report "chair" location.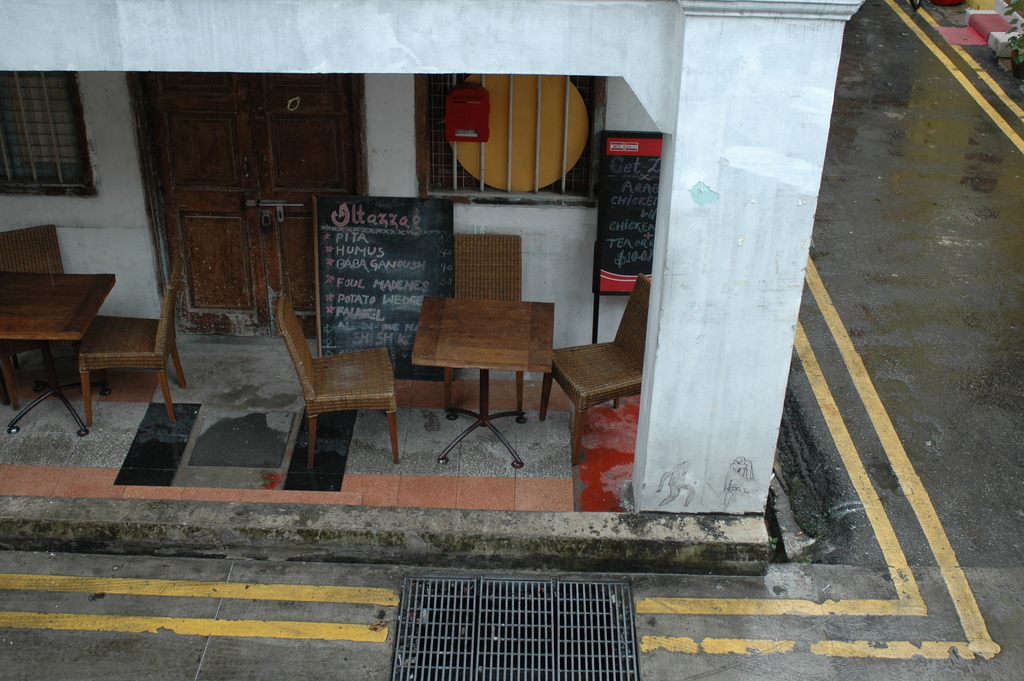
Report: 542, 276, 648, 466.
